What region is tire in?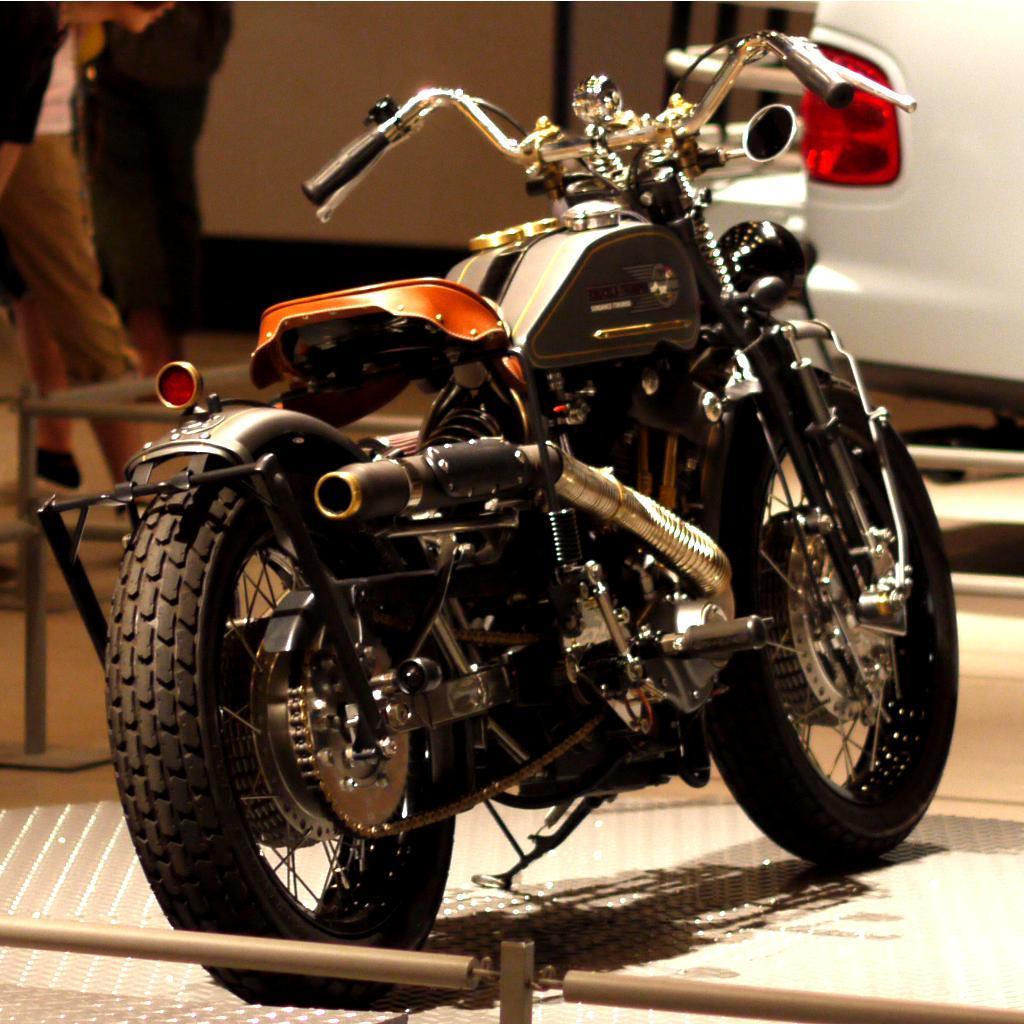
(102,418,462,1014).
